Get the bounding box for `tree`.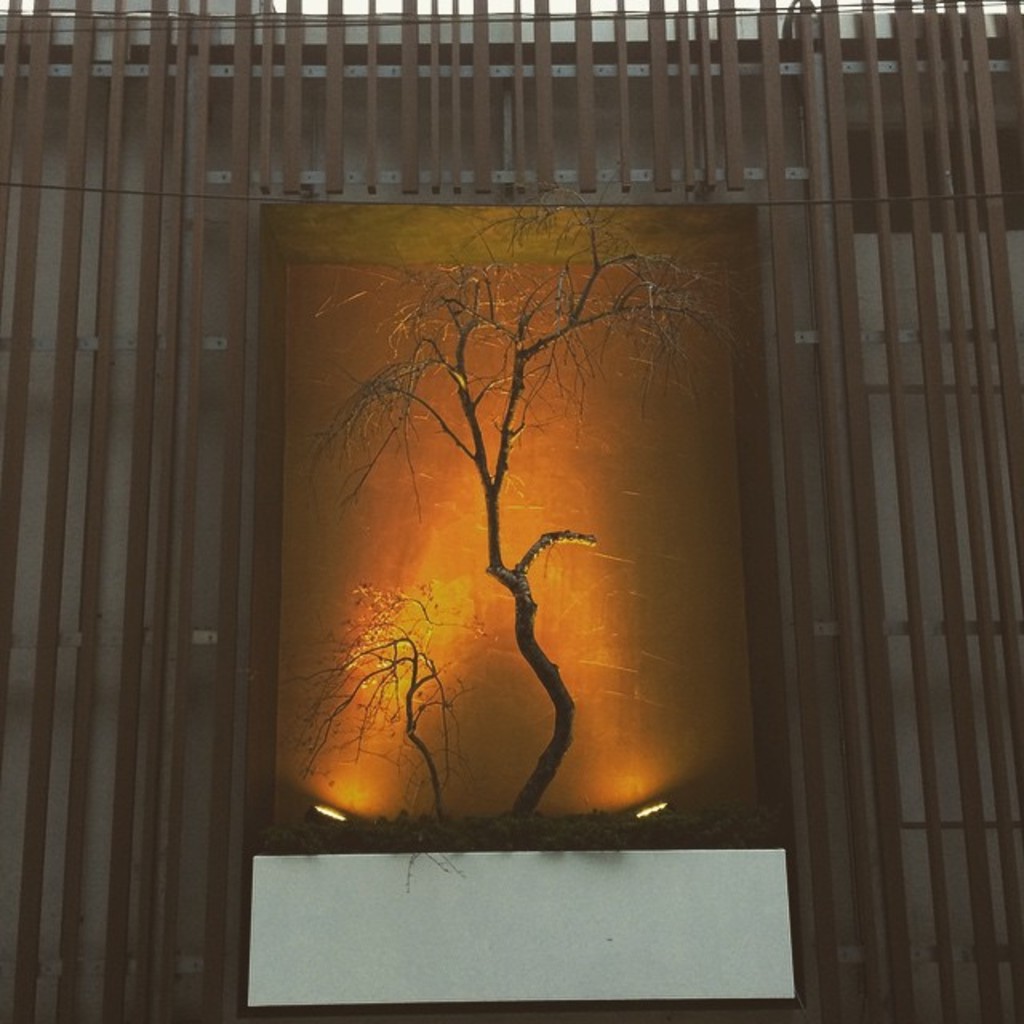
286:160:750:813.
